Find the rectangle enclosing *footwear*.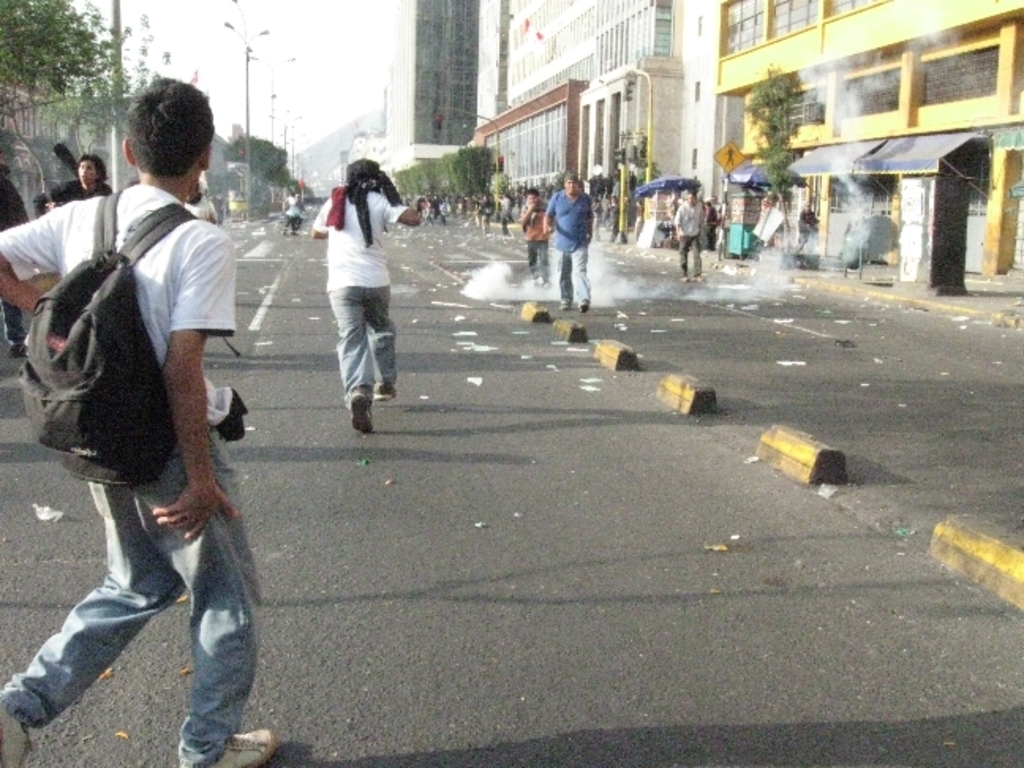
region(582, 300, 589, 311).
